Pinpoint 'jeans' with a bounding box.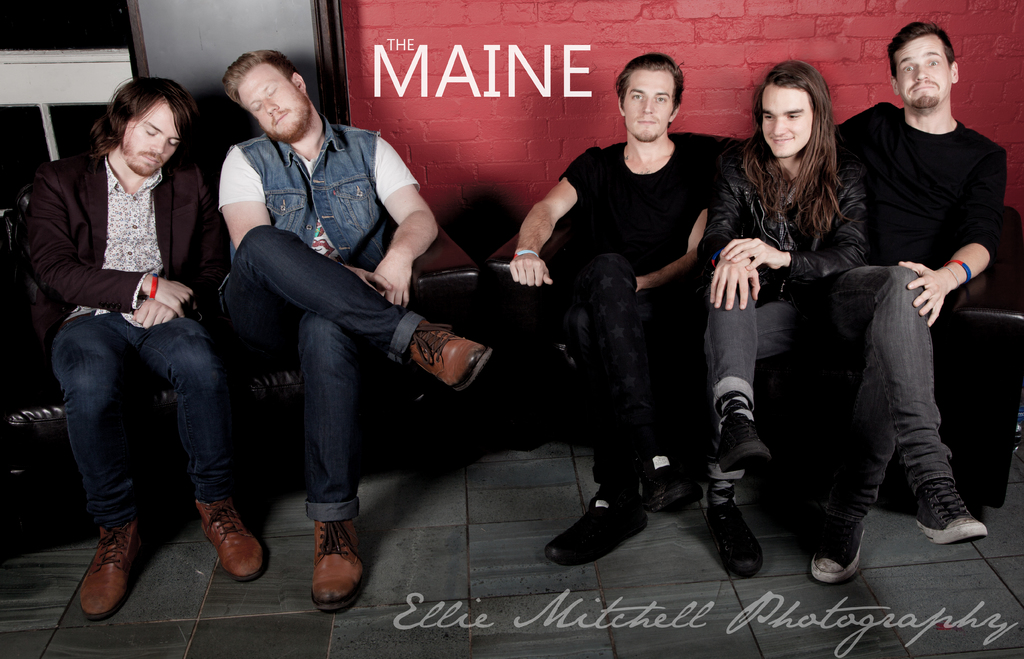
box(801, 261, 955, 515).
